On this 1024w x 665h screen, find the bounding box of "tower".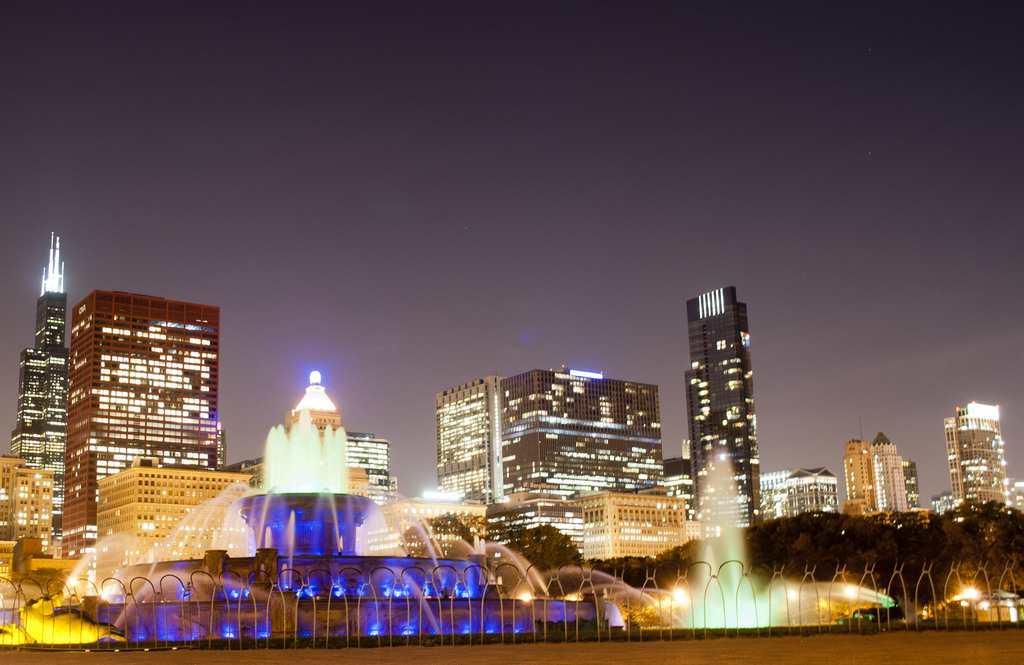
Bounding box: (x1=676, y1=266, x2=790, y2=529).
